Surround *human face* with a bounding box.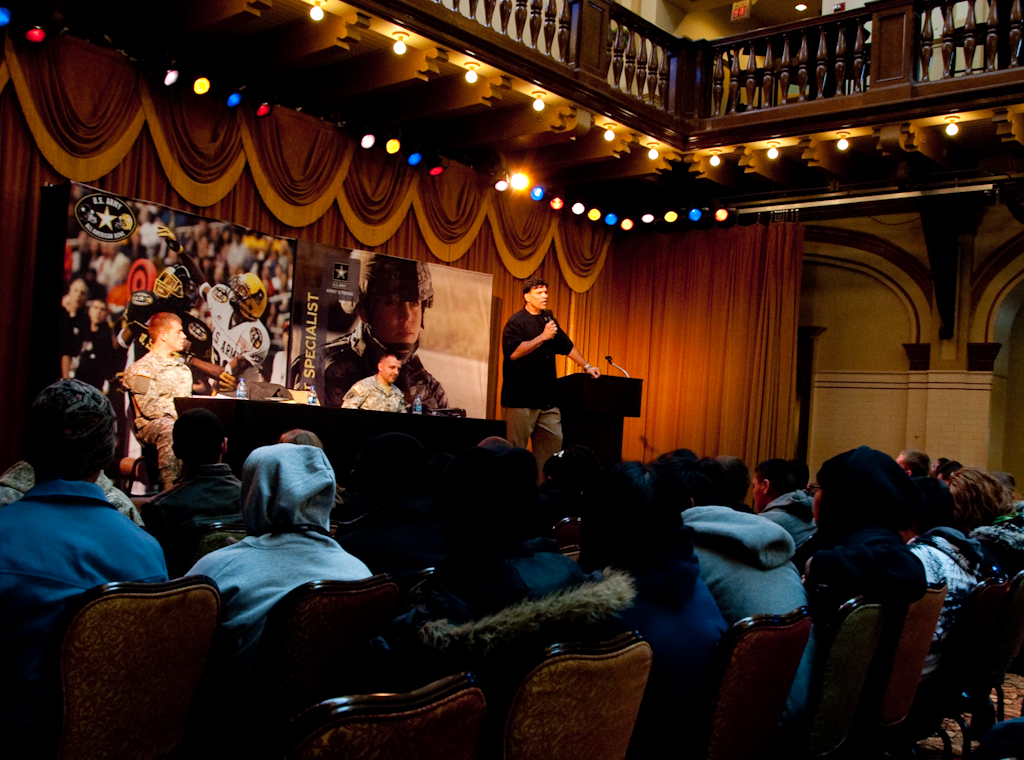
box(374, 302, 419, 352).
